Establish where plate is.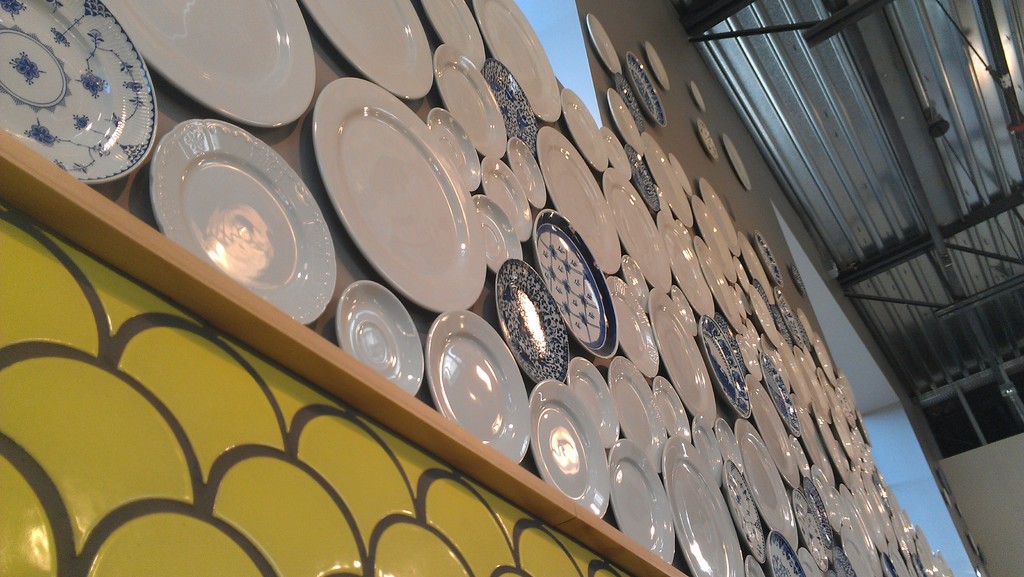
Established at [317, 105, 483, 273].
